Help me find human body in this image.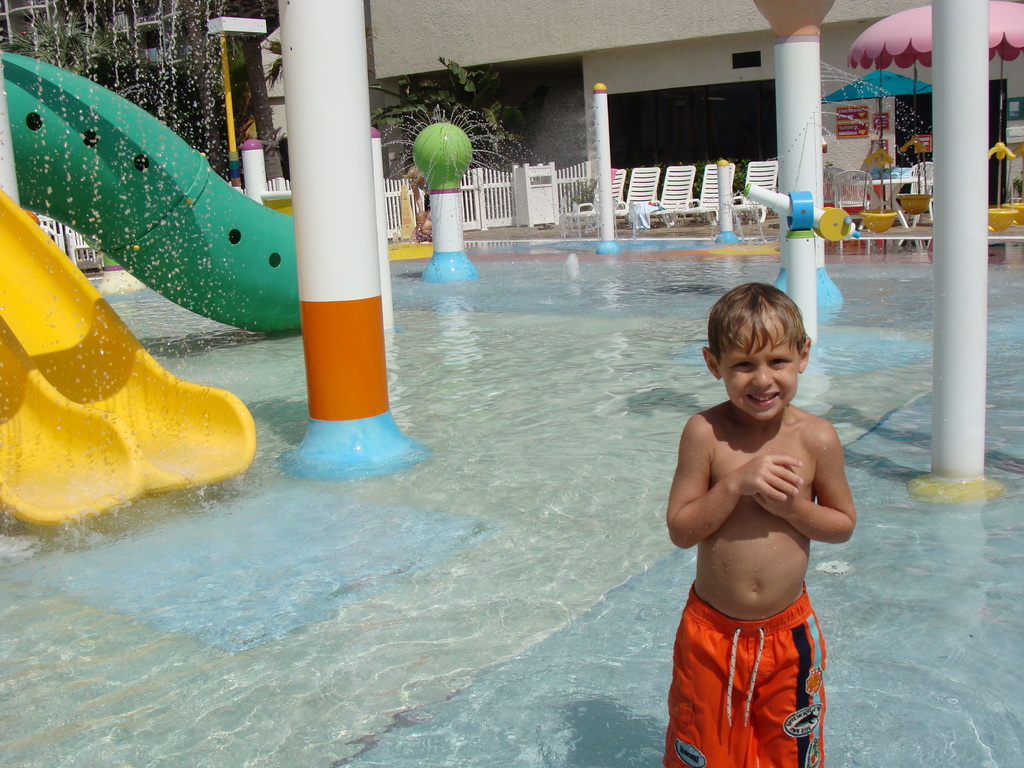
Found it: l=646, t=221, r=852, b=762.
